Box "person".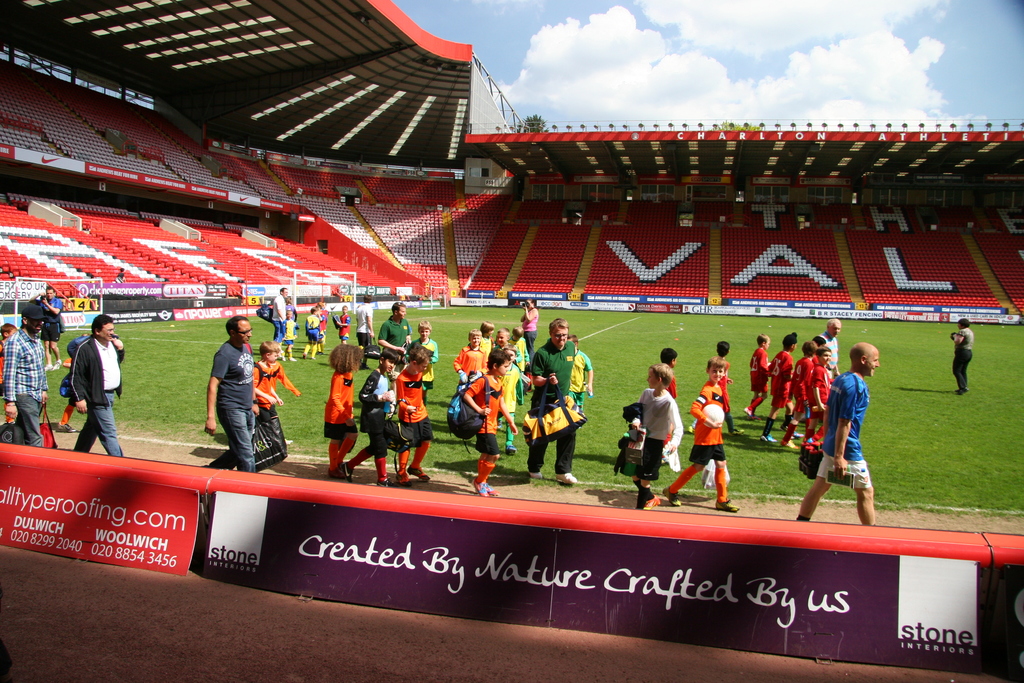
box=[334, 347, 397, 486].
